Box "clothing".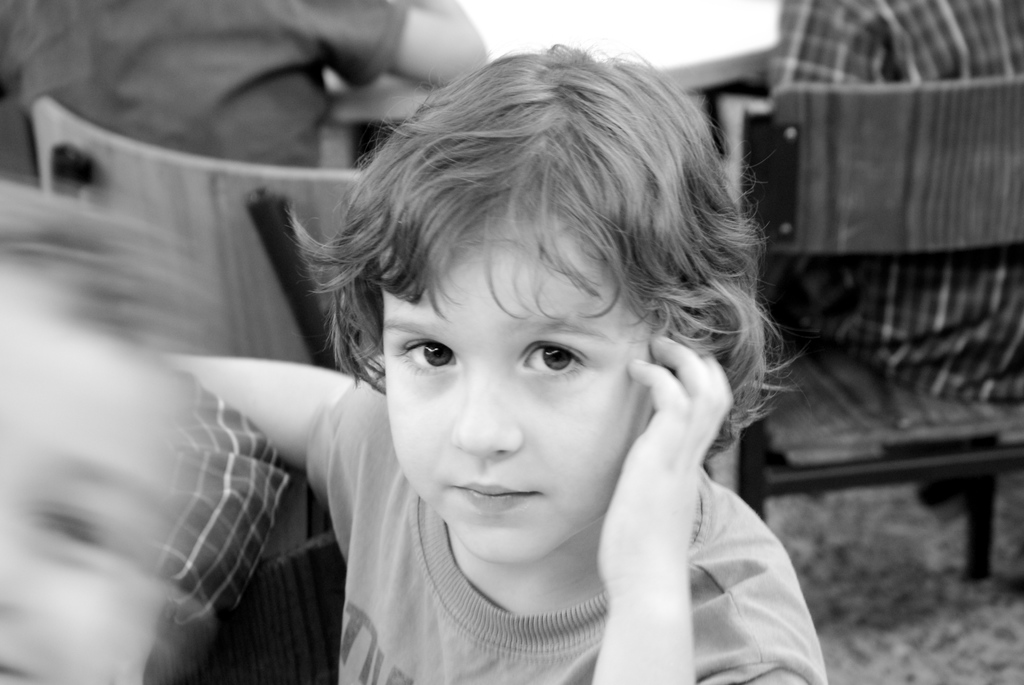
crop(306, 370, 822, 684).
